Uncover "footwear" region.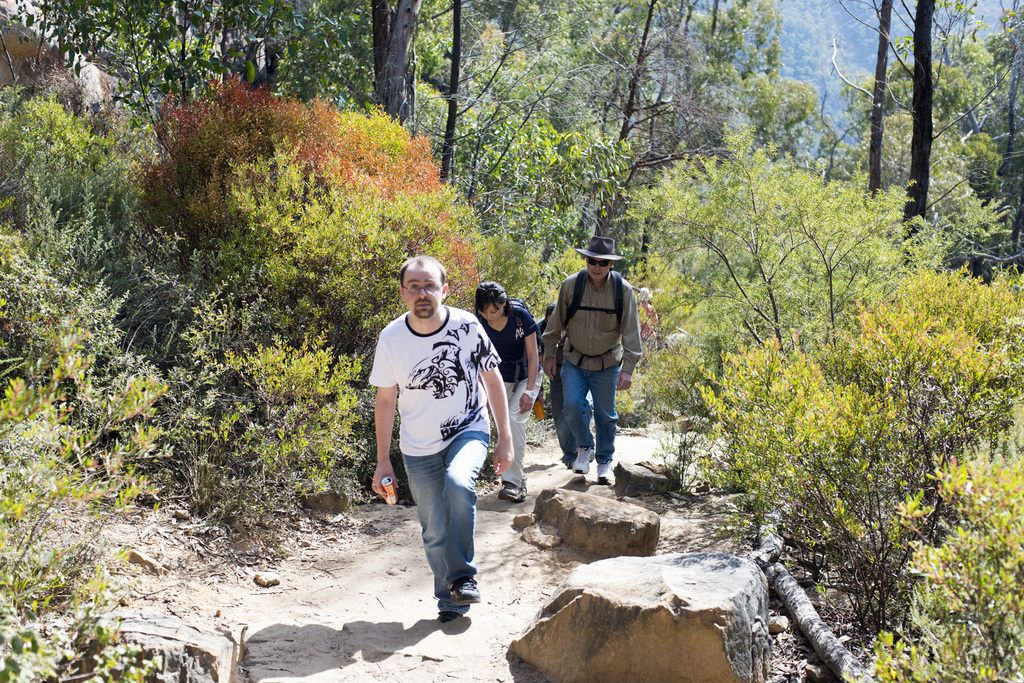
Uncovered: (436,611,465,620).
